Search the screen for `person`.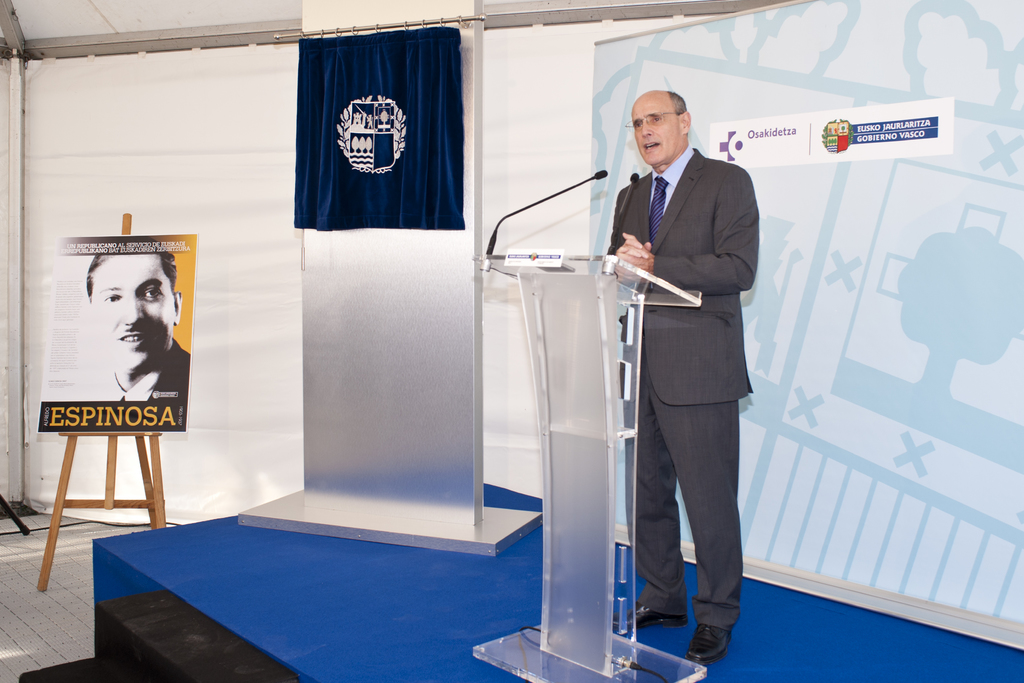
Found at 84, 247, 191, 402.
